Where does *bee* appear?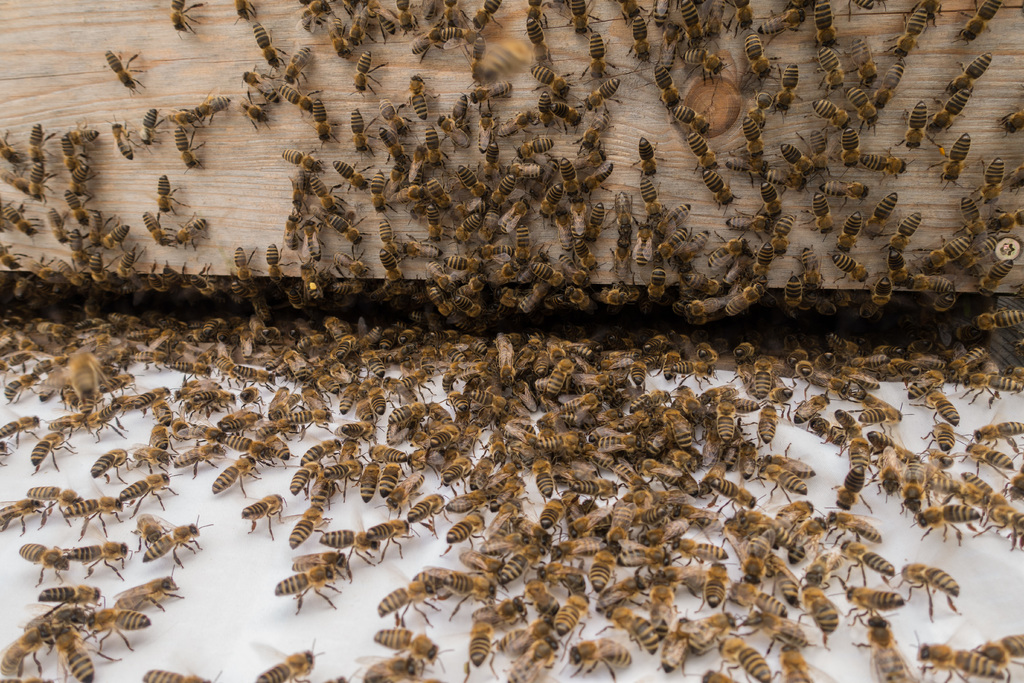
Appears at <bbox>590, 288, 631, 308</bbox>.
